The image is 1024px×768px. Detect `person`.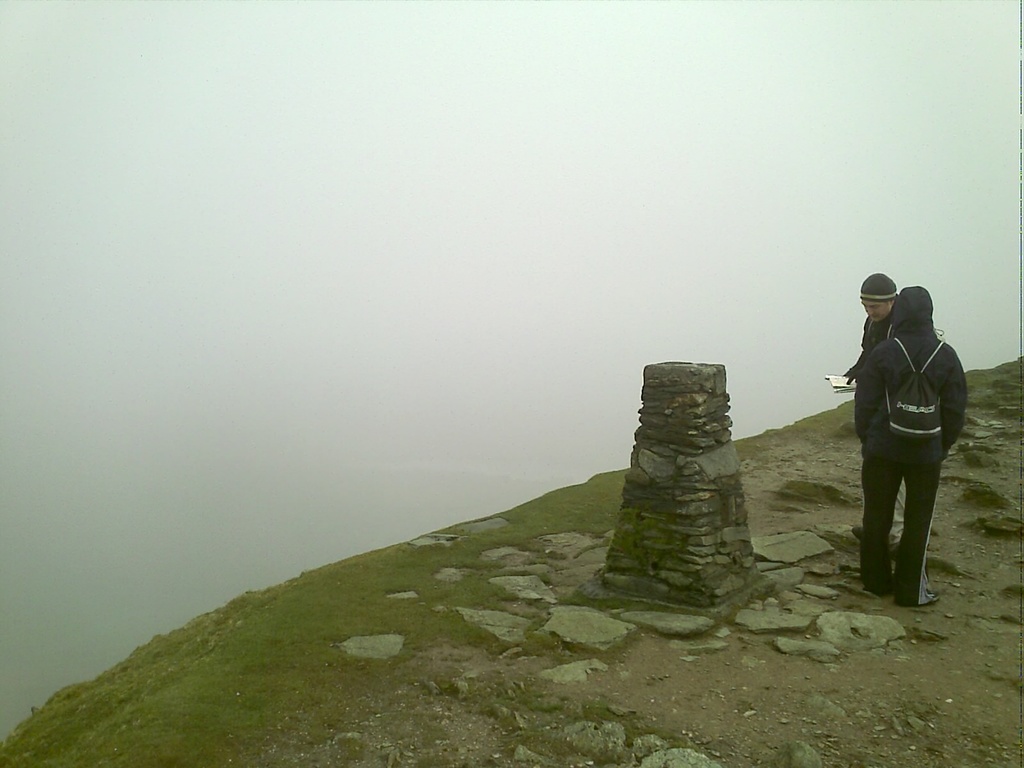
Detection: BBox(835, 268, 903, 552).
